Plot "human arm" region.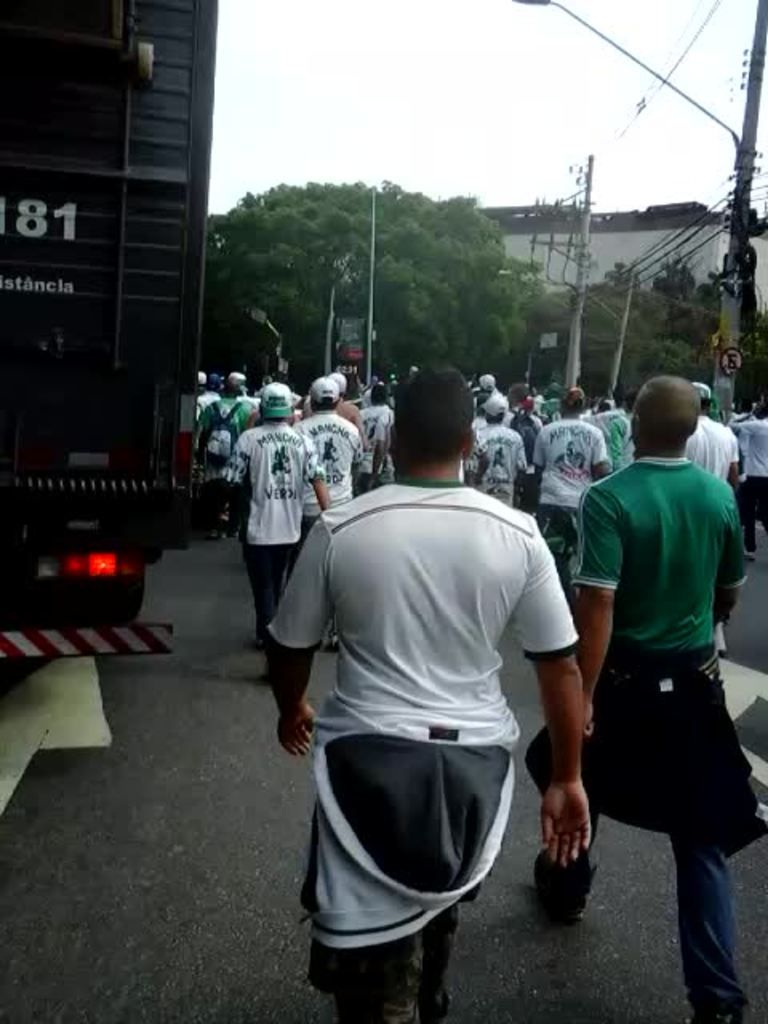
Plotted at pyautogui.locateOnScreen(710, 485, 754, 638).
